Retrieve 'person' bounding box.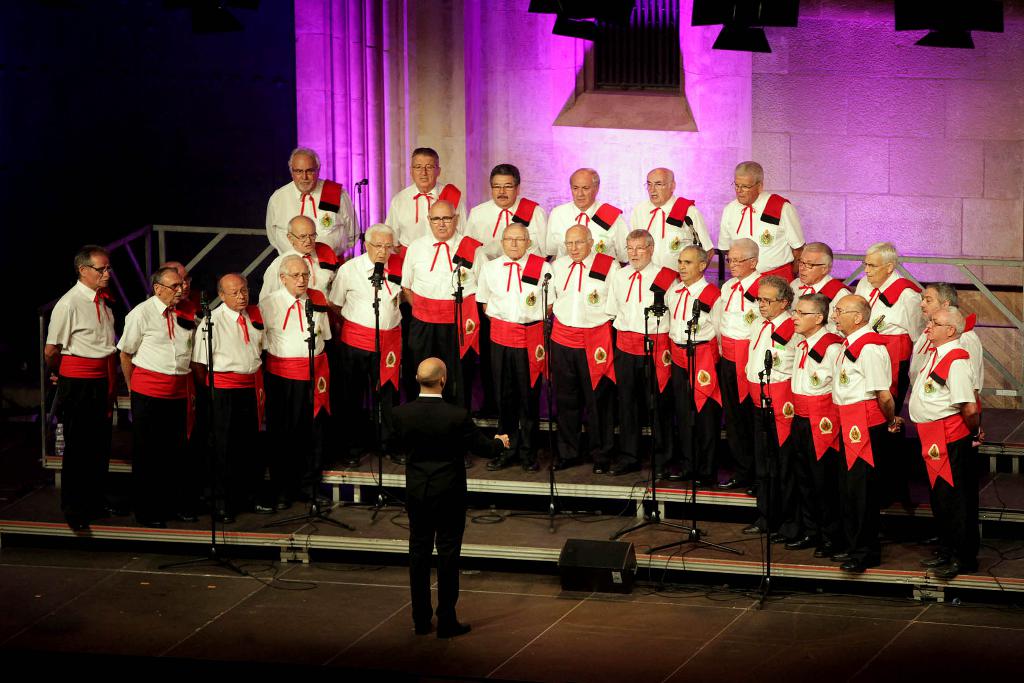
Bounding box: [left=471, top=214, right=558, bottom=466].
